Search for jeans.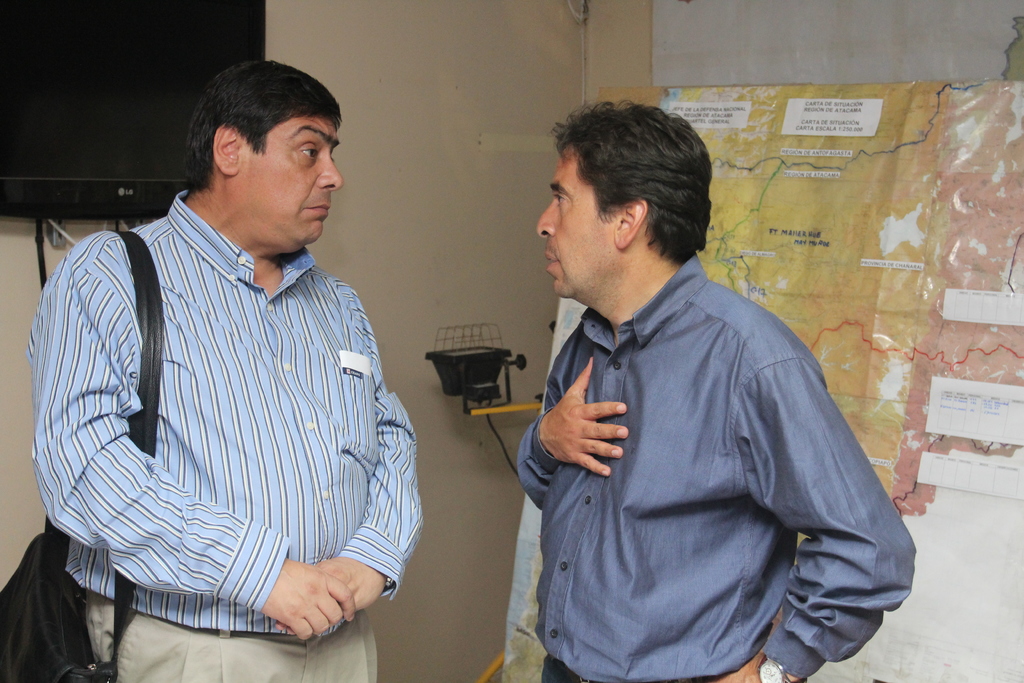
Found at <bbox>536, 654, 580, 682</bbox>.
